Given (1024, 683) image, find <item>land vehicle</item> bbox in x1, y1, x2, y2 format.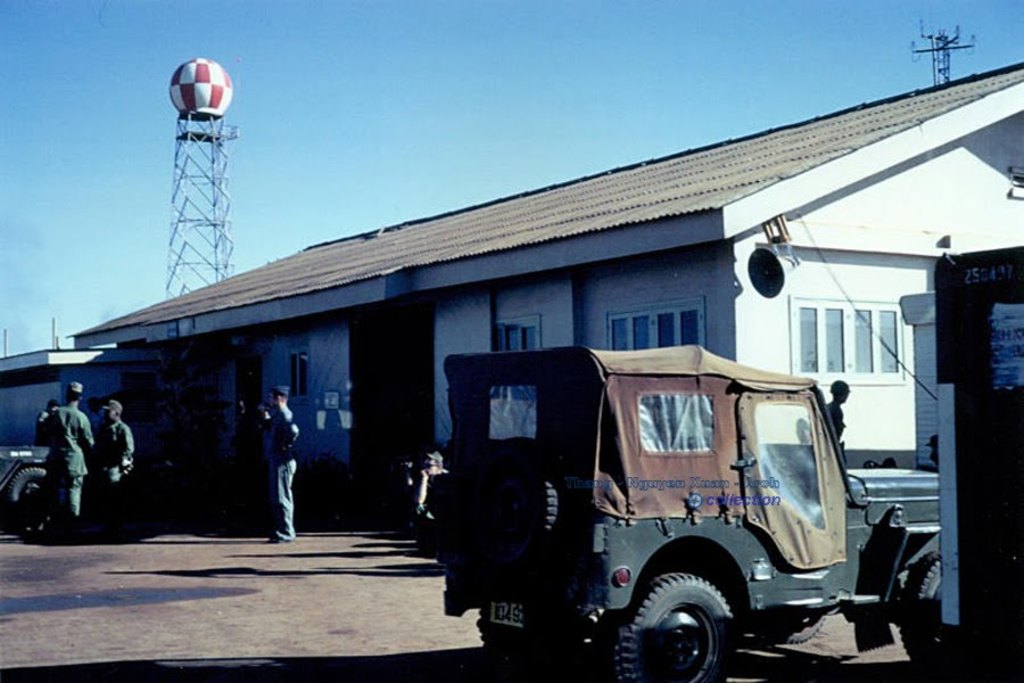
0, 443, 55, 537.
